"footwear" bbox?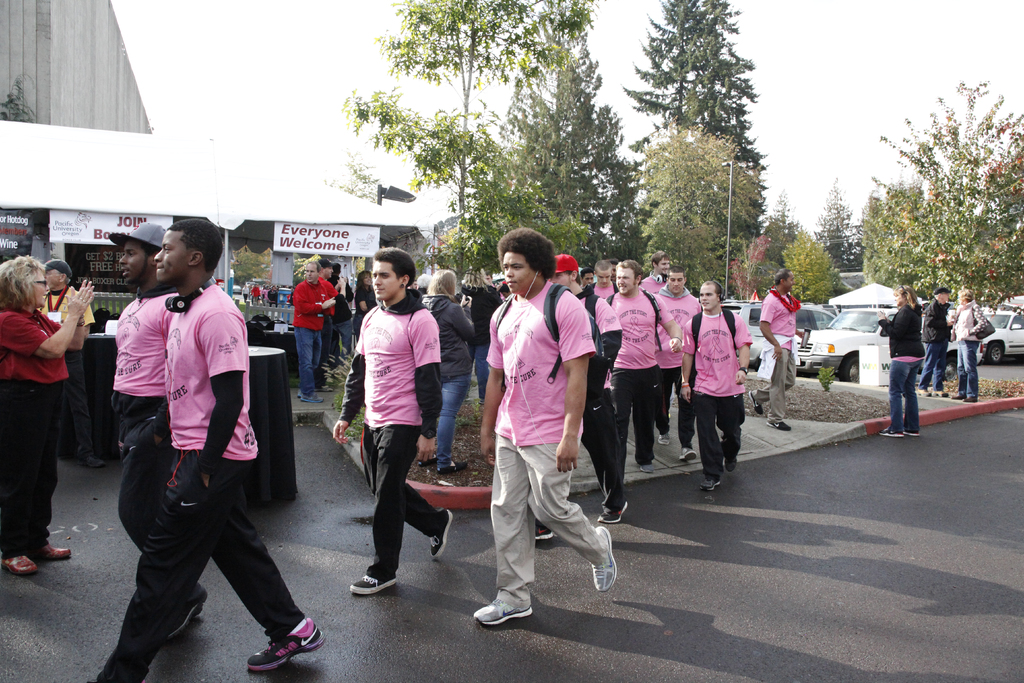
bbox(595, 525, 616, 598)
